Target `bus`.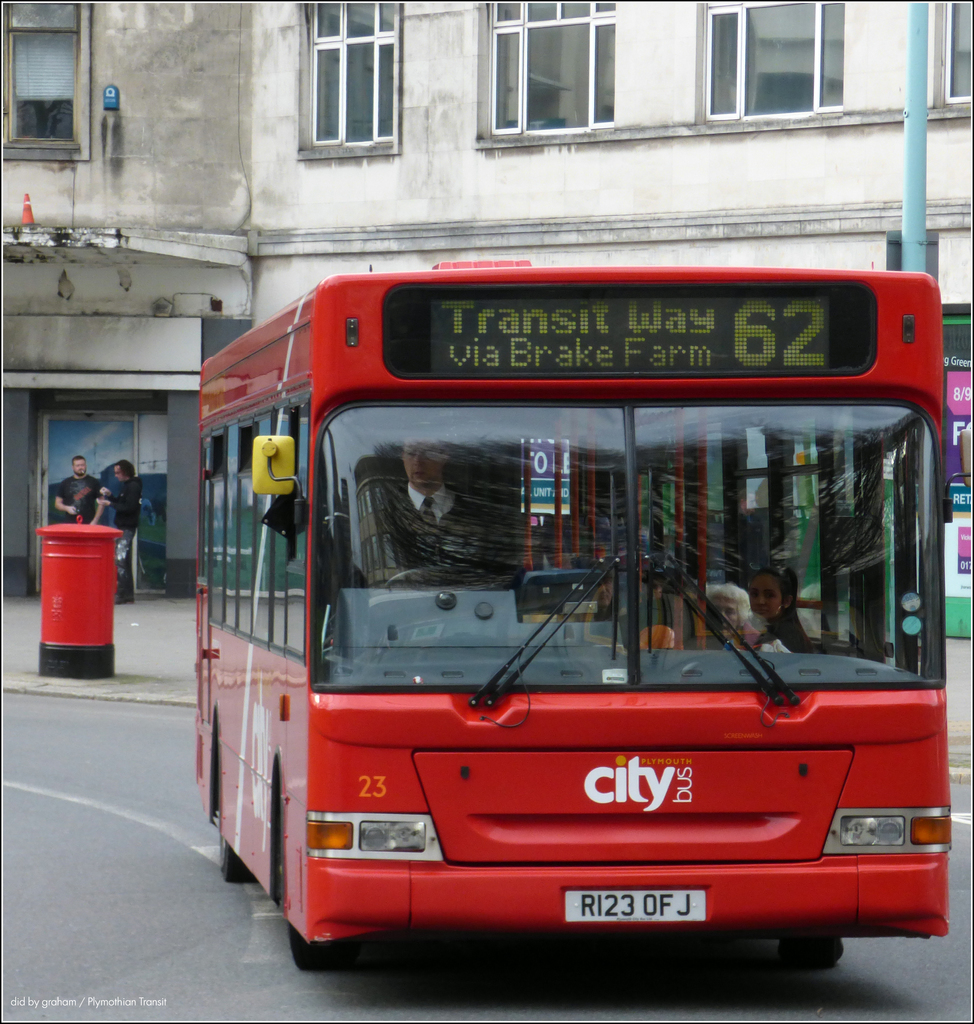
Target region: [196, 256, 973, 973].
